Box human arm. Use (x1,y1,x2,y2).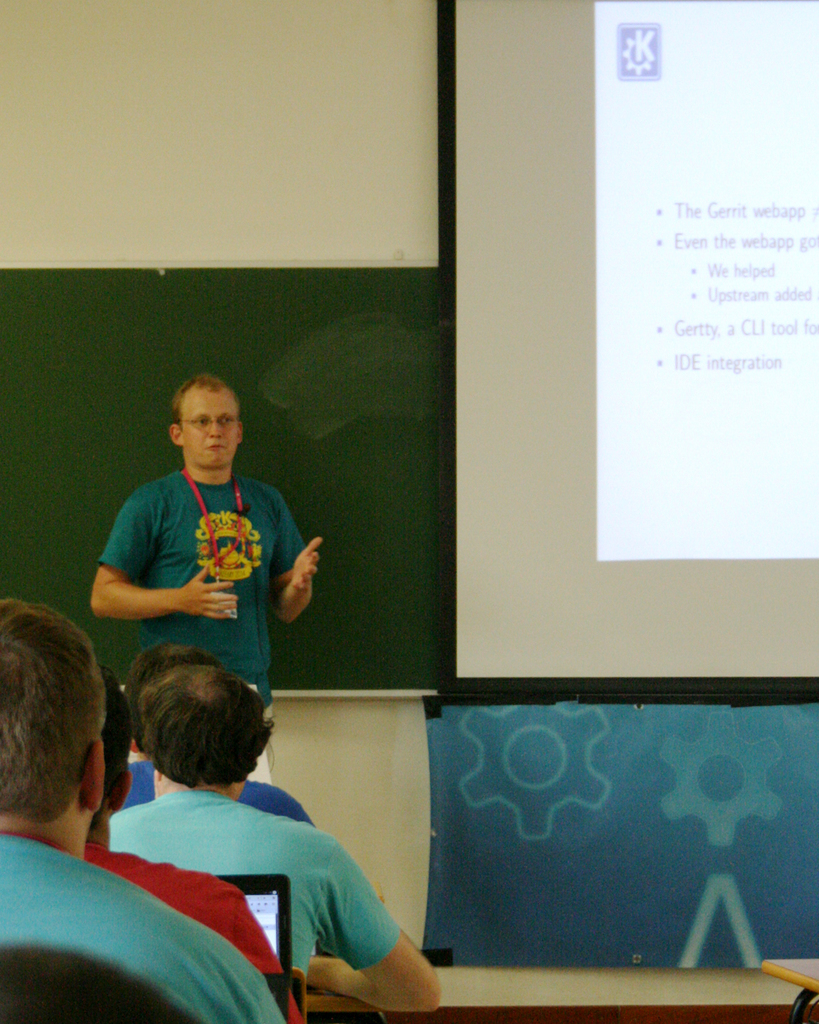
(90,481,242,616).
